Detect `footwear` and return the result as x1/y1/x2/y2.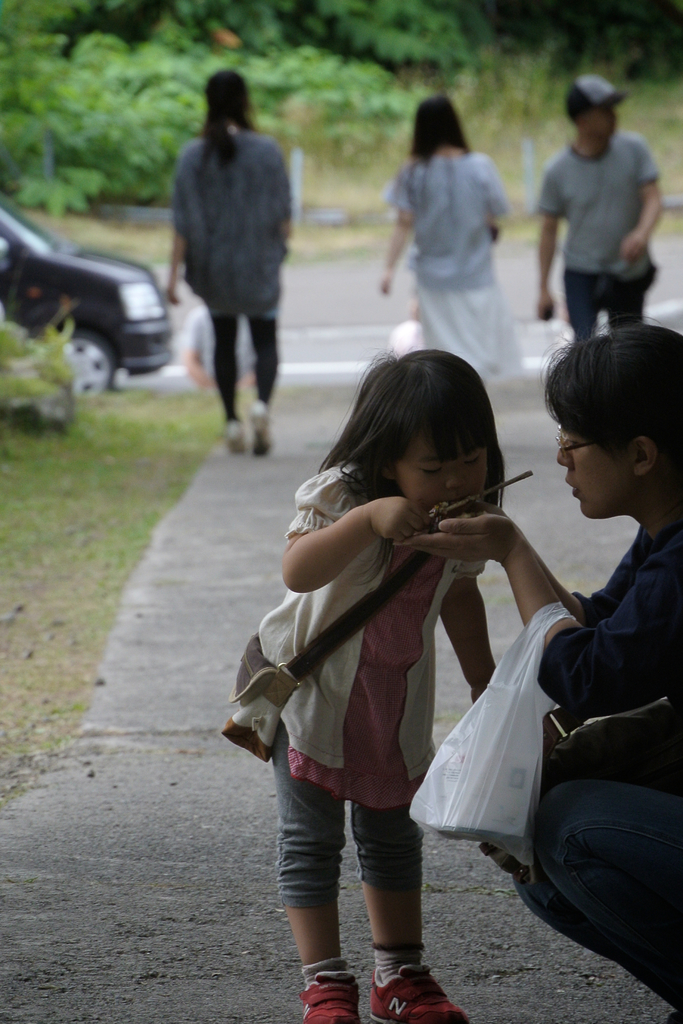
366/945/441/1016.
